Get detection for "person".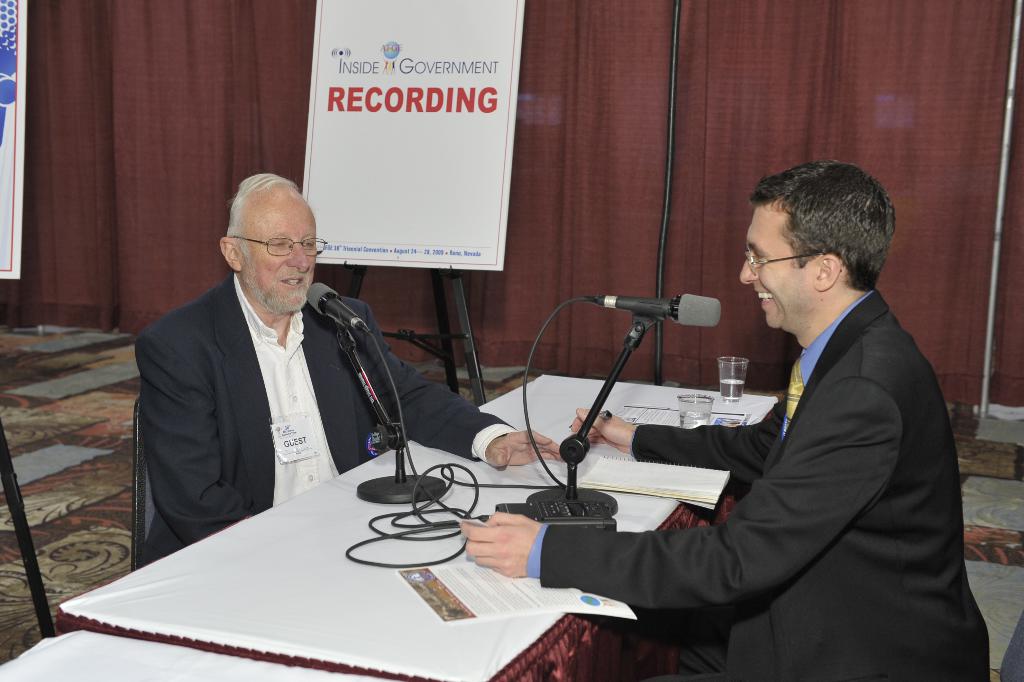
Detection: <bbox>133, 173, 572, 567</bbox>.
